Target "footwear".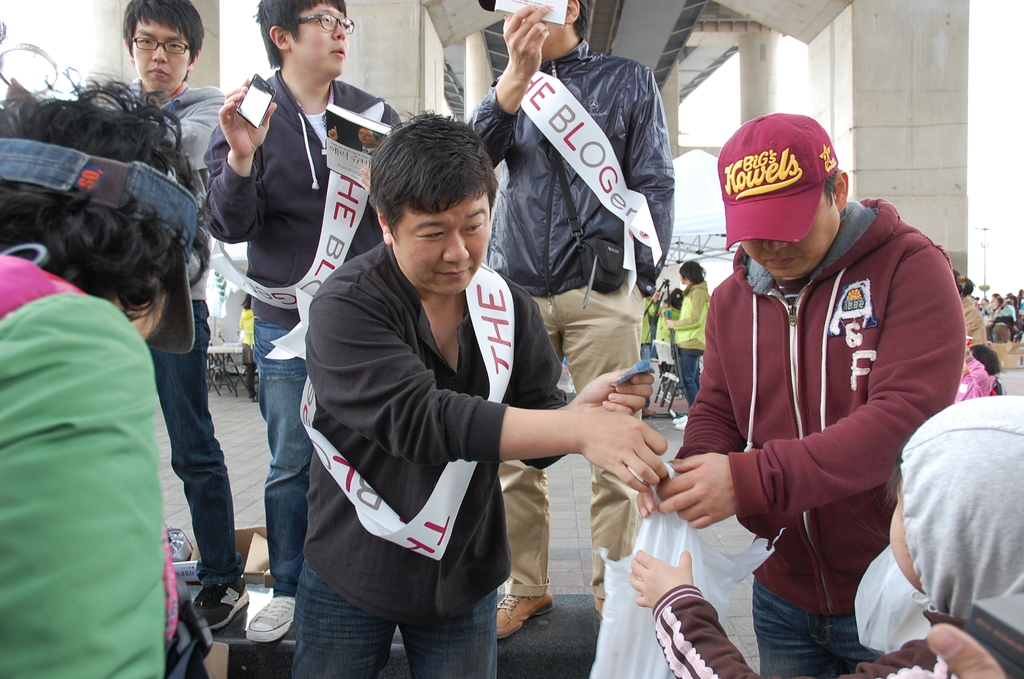
Target region: [496,588,556,635].
